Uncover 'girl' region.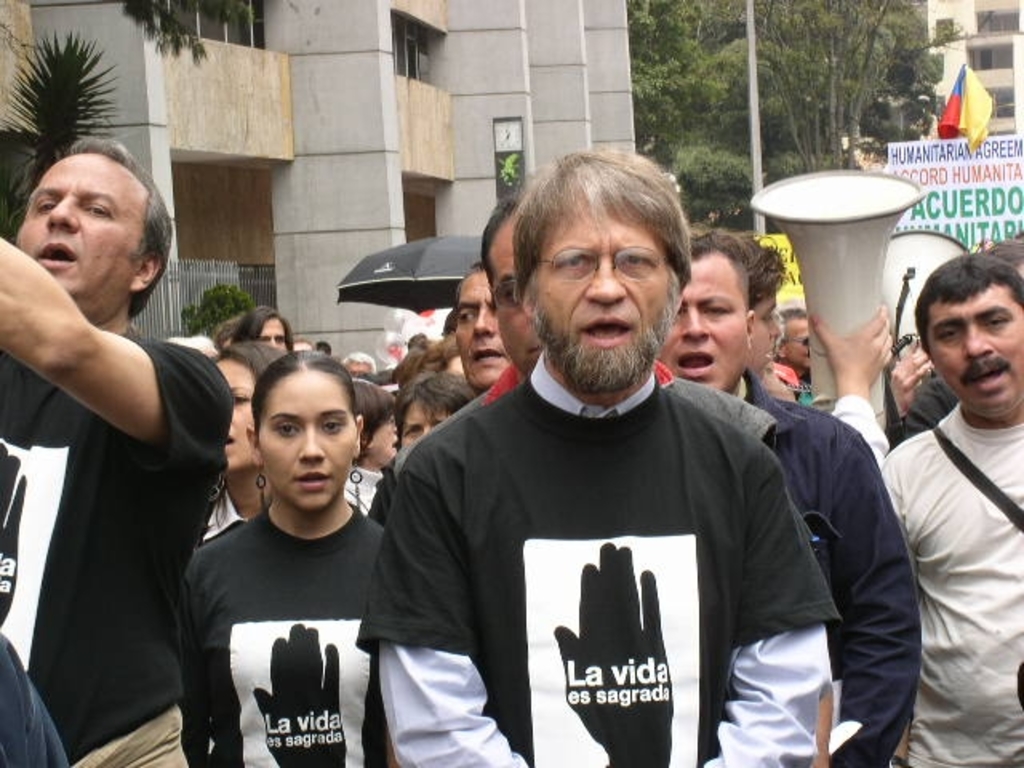
Uncovered: 176,360,381,766.
